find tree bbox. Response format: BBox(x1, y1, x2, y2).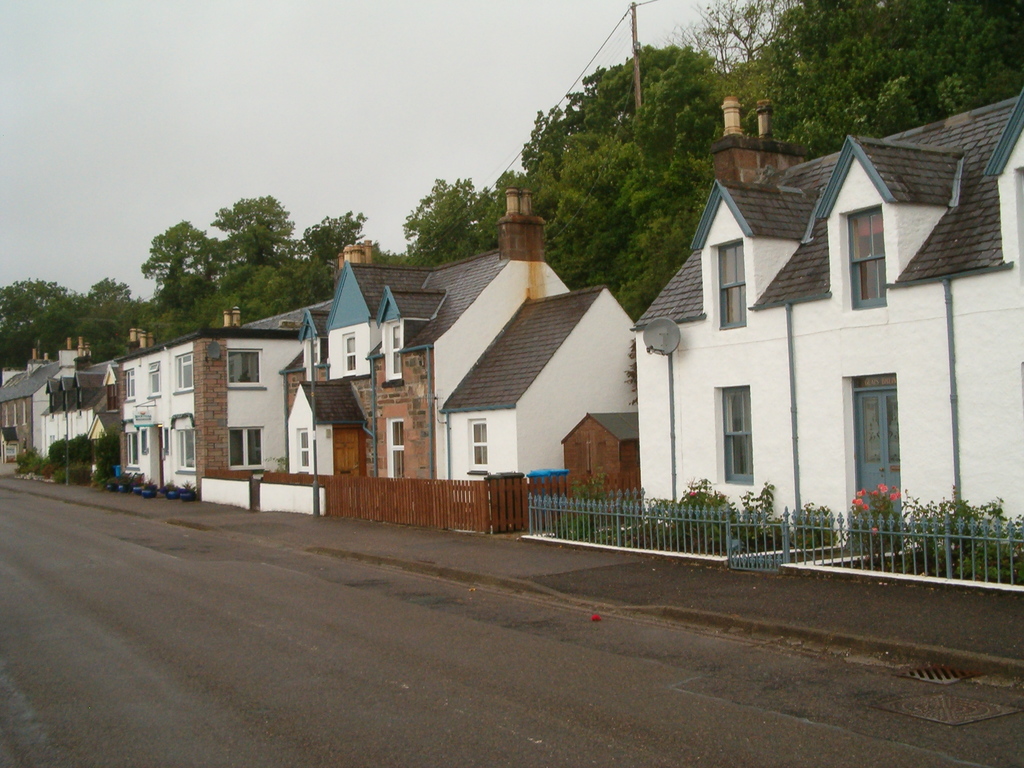
BBox(671, 0, 807, 142).
